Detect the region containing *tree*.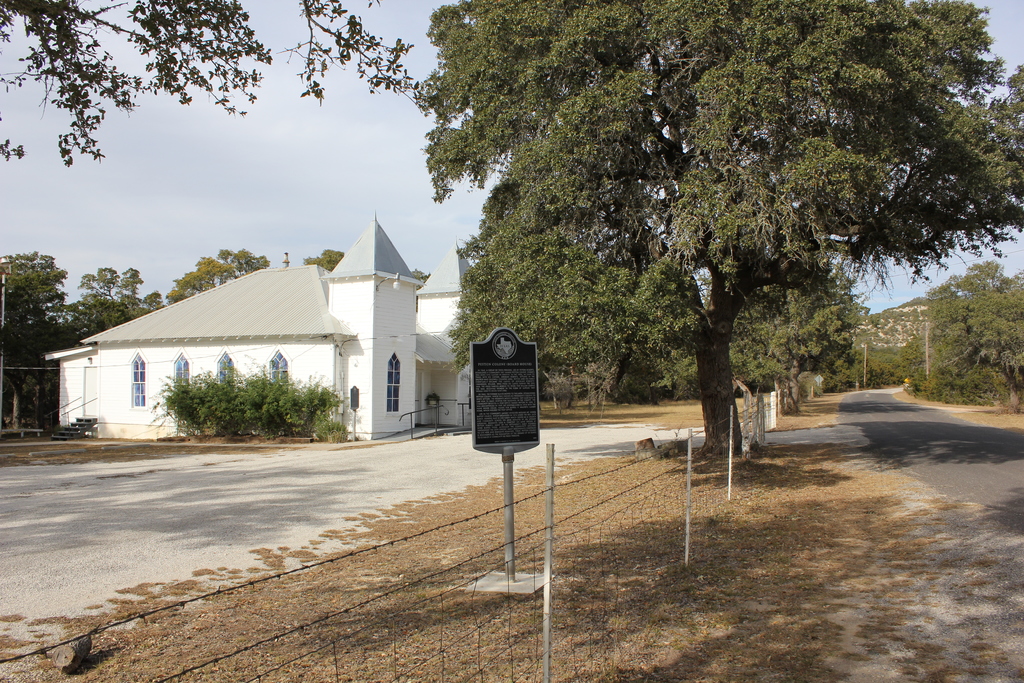
<box>924,251,1023,319</box>.
